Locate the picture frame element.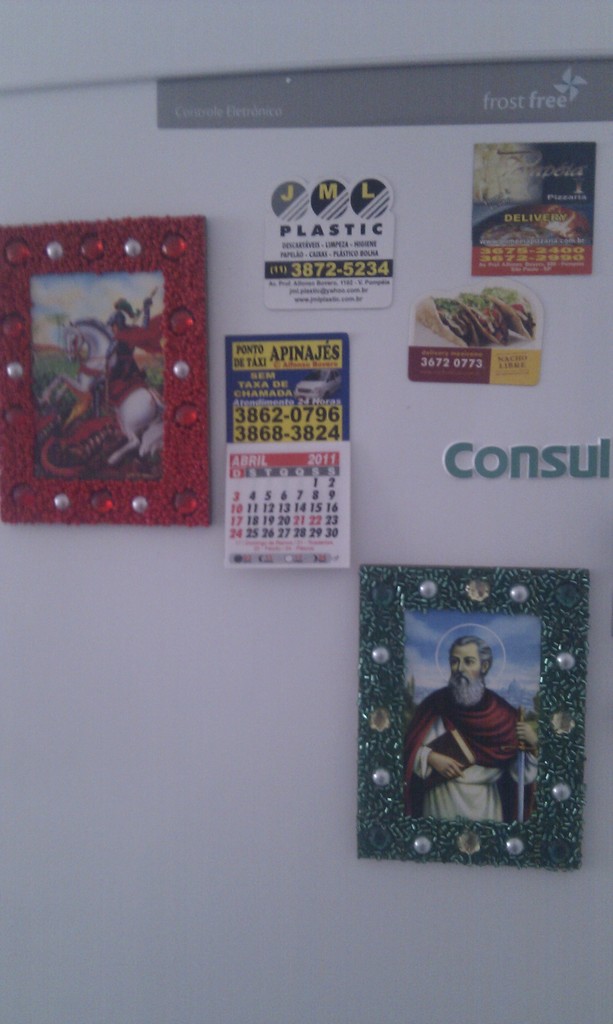
Element bbox: bbox(0, 211, 212, 526).
